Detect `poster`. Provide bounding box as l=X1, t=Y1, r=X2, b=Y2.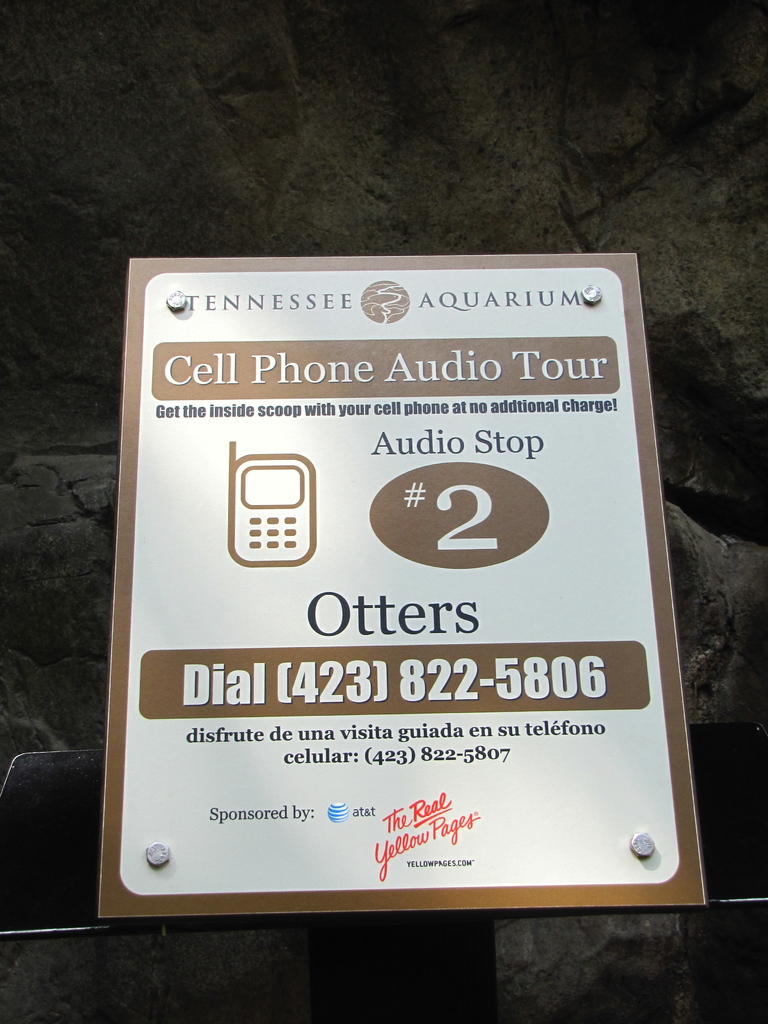
l=93, t=252, r=707, b=914.
